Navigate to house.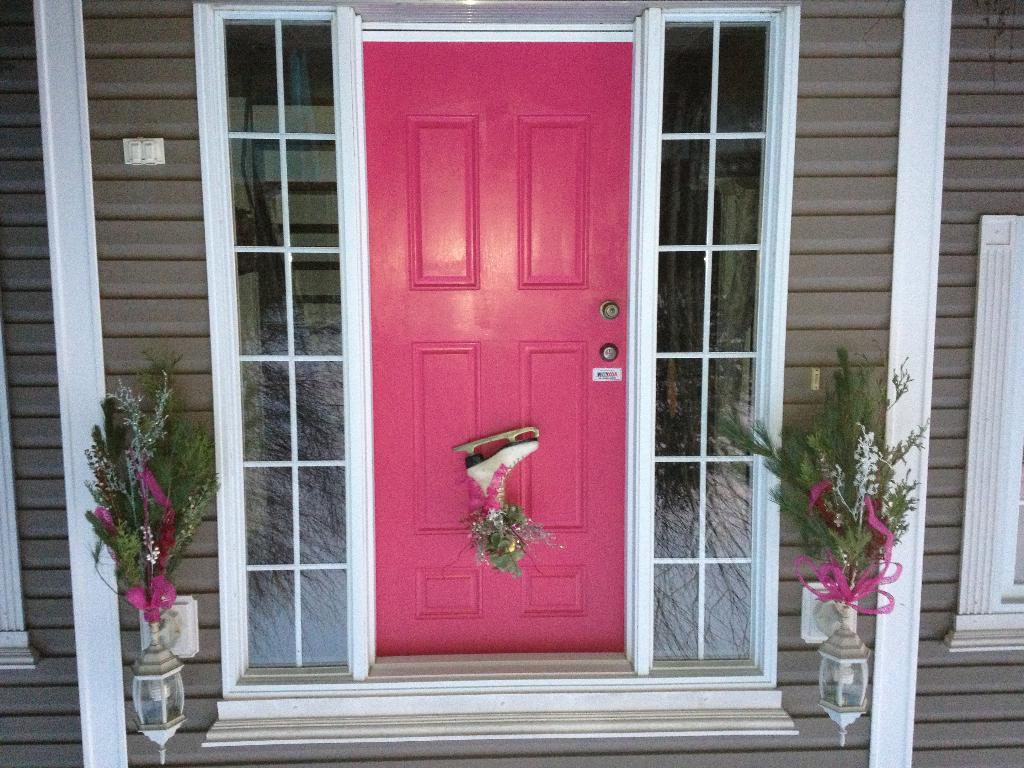
Navigation target: 0 0 1023 767.
